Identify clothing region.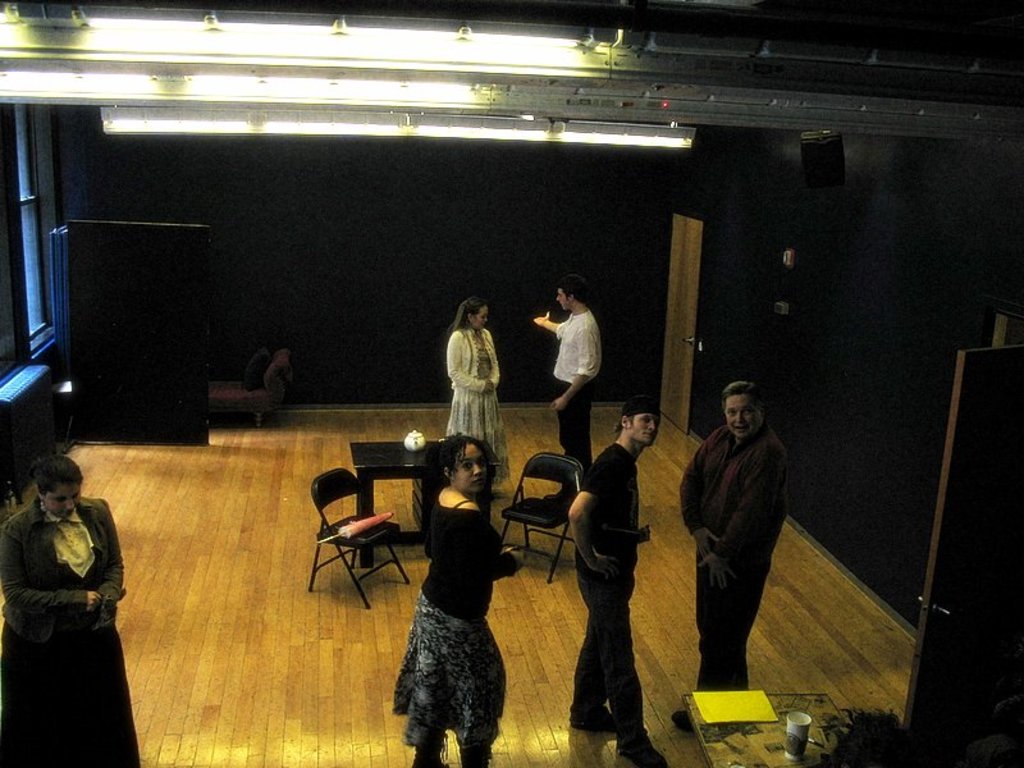
Region: [left=0, top=500, right=136, bottom=767].
